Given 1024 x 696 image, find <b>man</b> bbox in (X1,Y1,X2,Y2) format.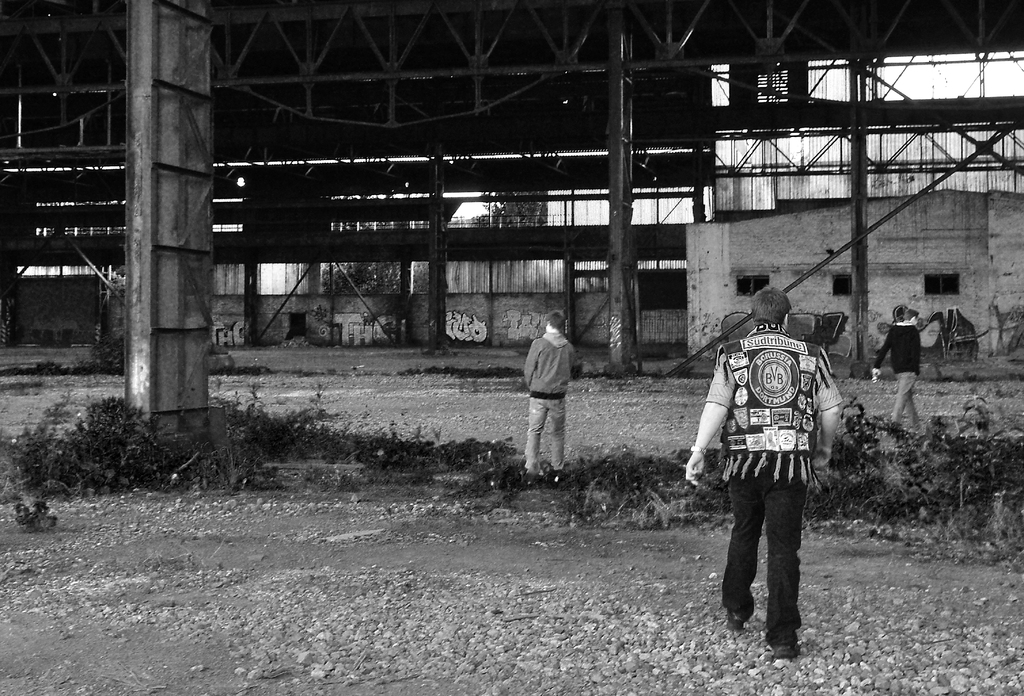
(525,307,575,472).
